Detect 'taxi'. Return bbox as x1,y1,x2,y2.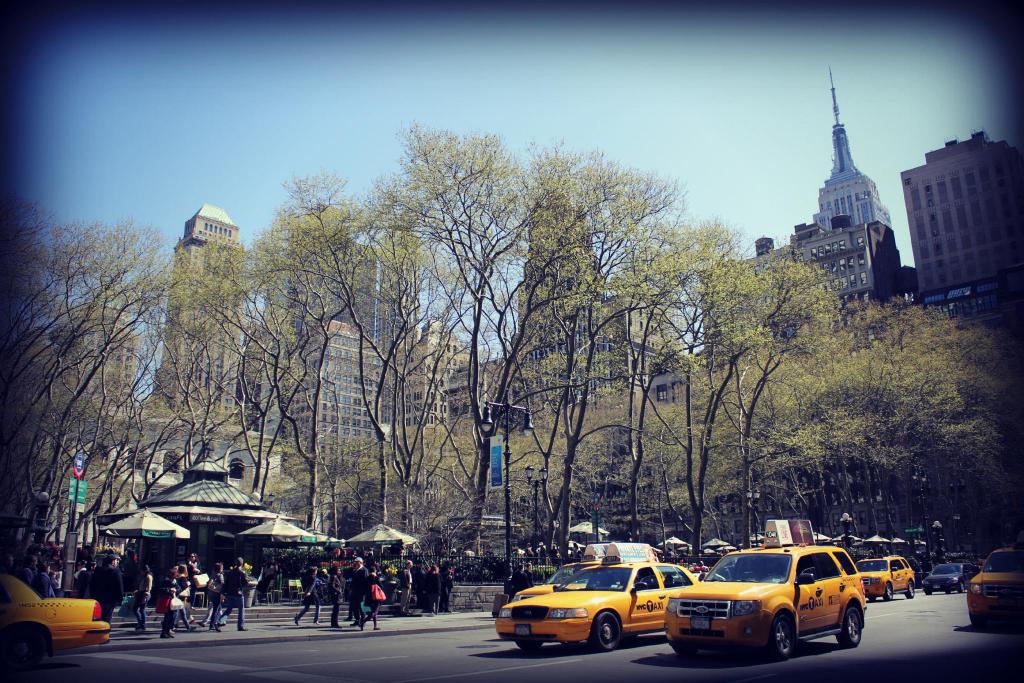
965,538,1023,631.
